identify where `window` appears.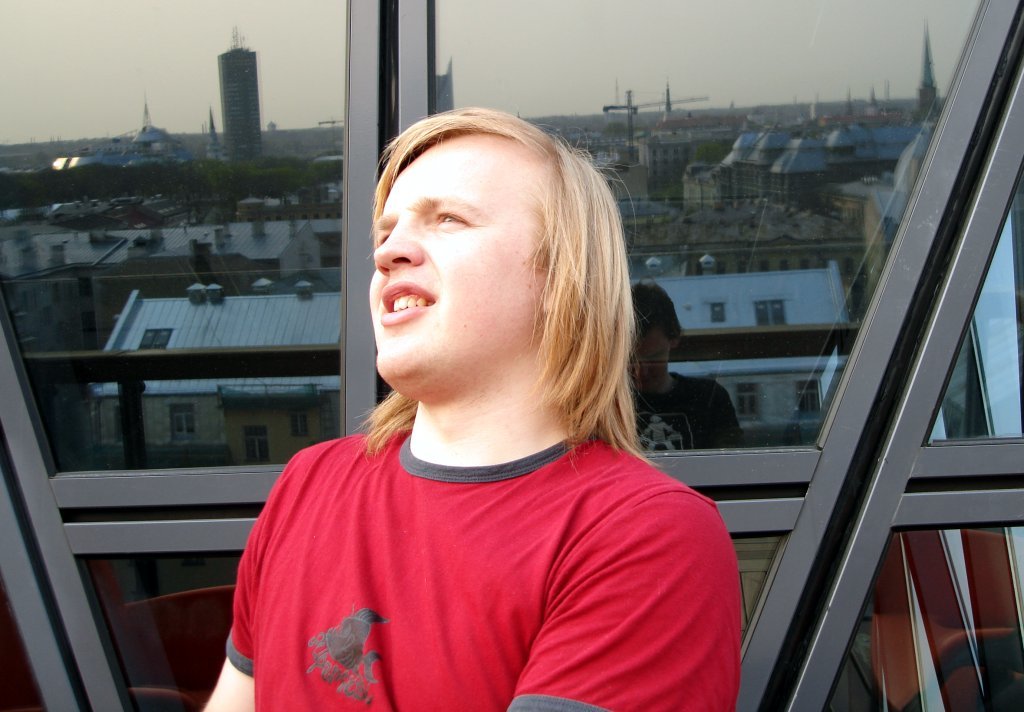
Appears at region(757, 302, 785, 320).
